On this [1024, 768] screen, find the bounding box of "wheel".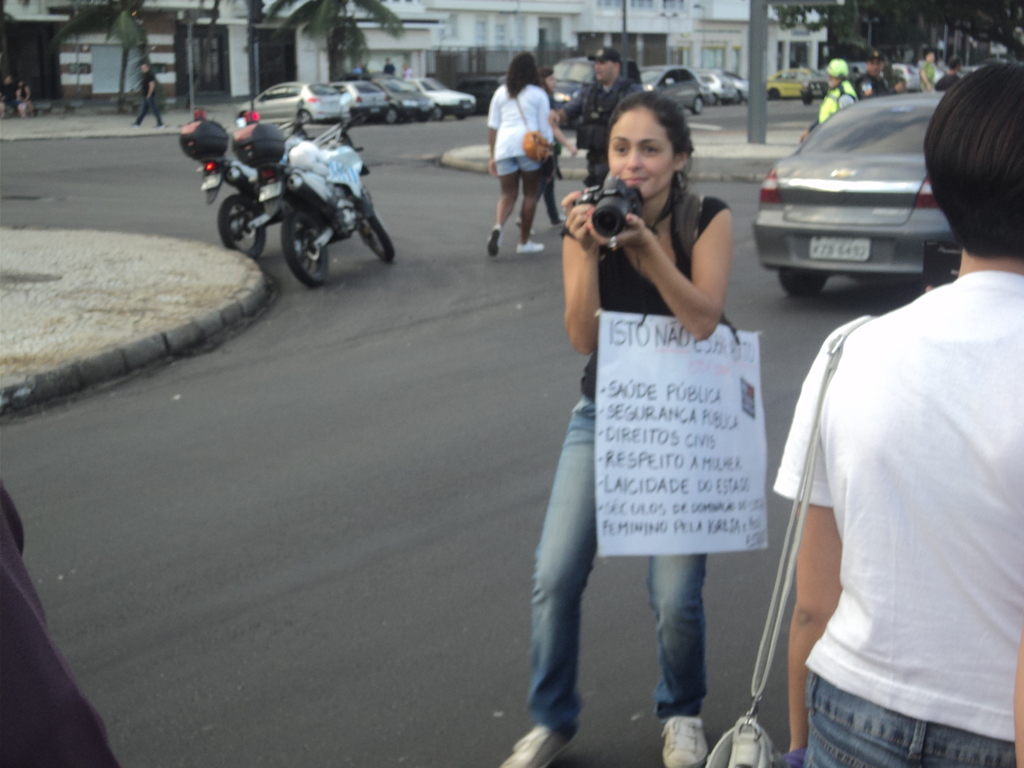
Bounding box: {"left": 371, "top": 113, "right": 382, "bottom": 122}.
